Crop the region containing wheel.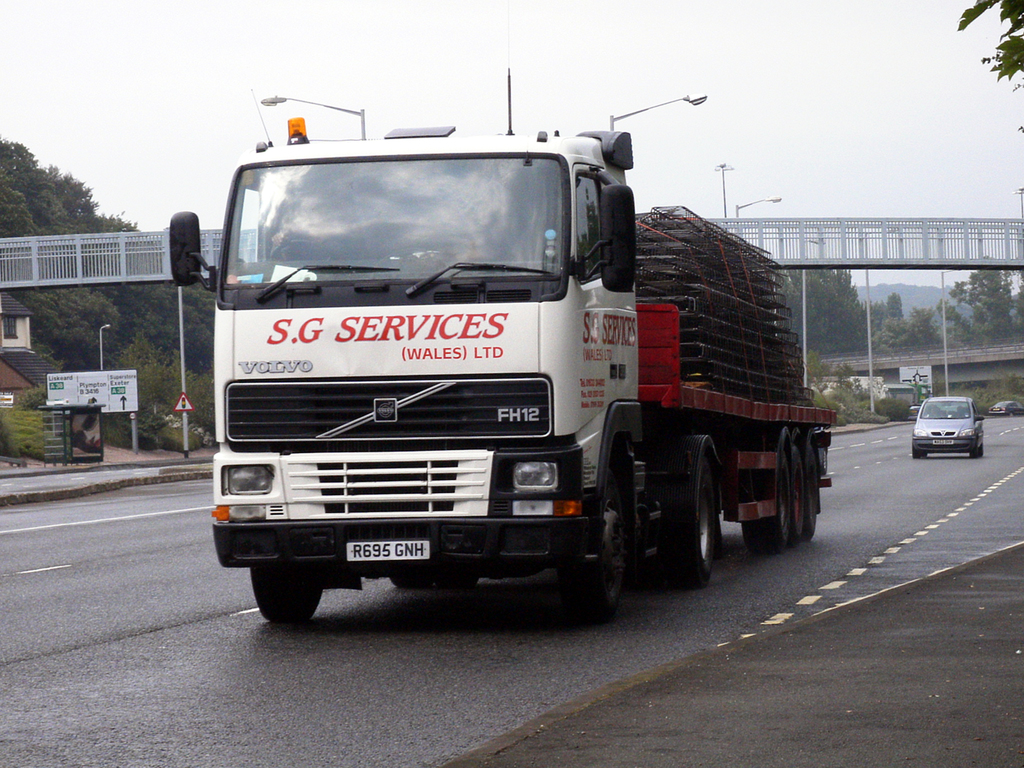
Crop region: detection(794, 446, 806, 538).
